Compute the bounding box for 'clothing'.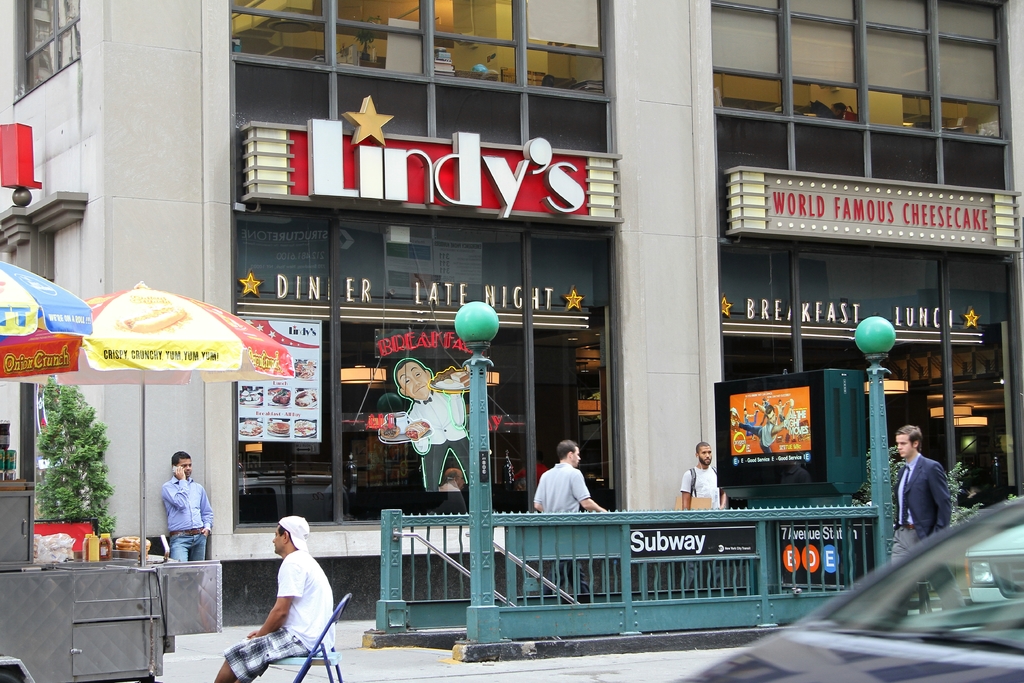
[x1=163, y1=525, x2=202, y2=565].
